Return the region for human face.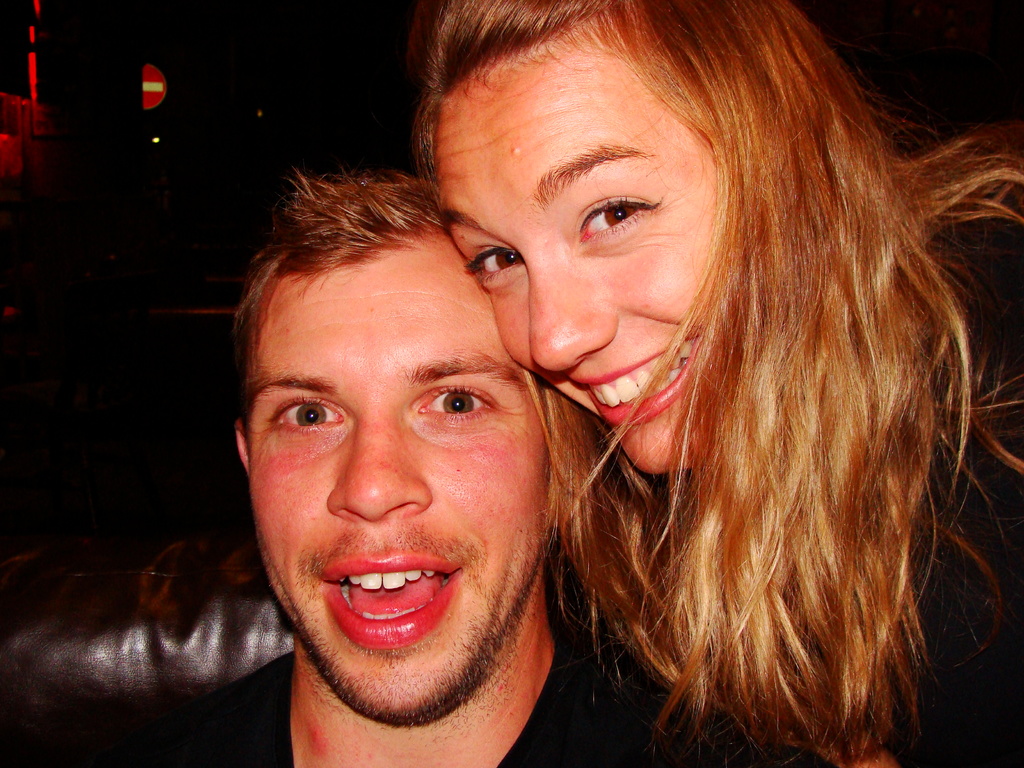
locate(239, 252, 552, 717).
